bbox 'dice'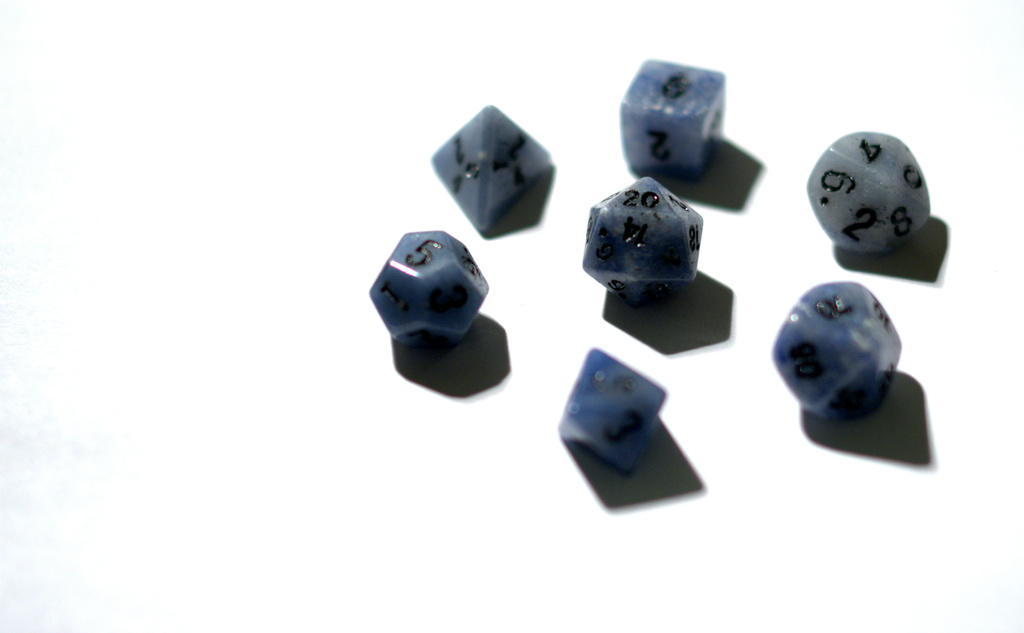
bbox=[611, 58, 728, 185]
